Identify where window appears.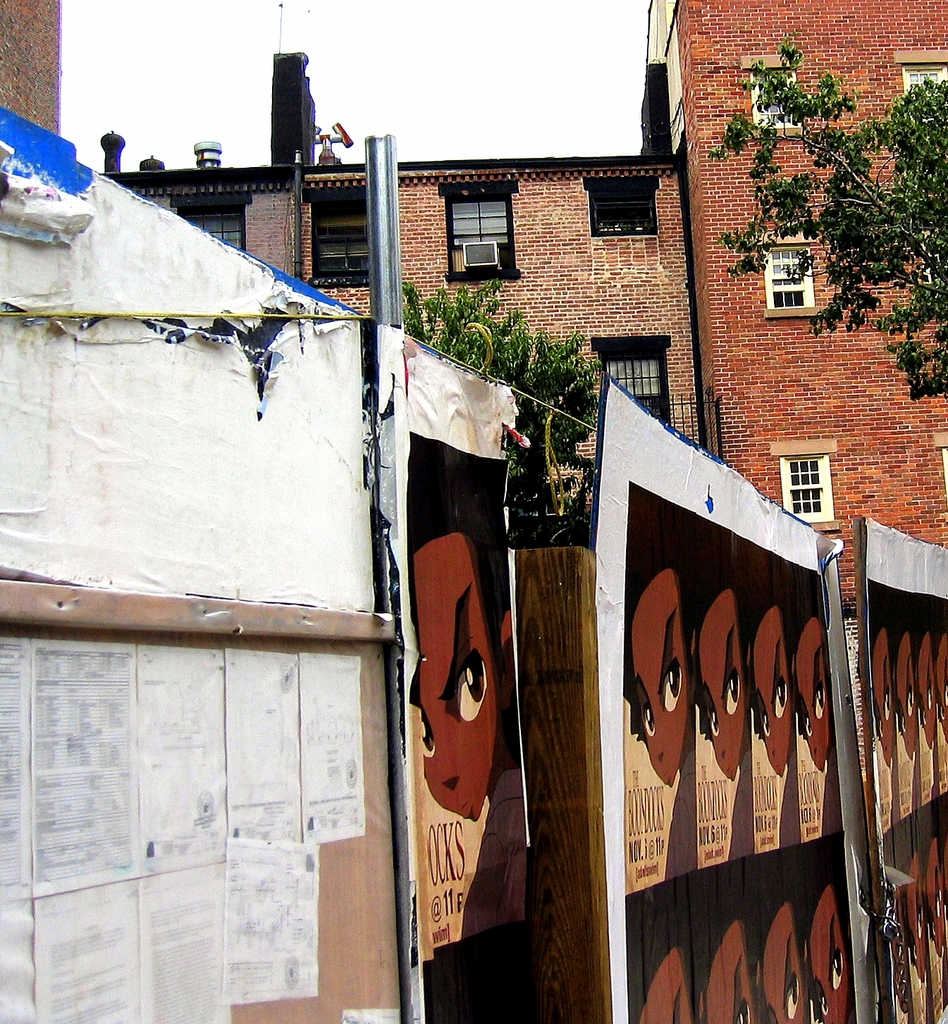
Appears at l=167, t=192, r=253, b=255.
